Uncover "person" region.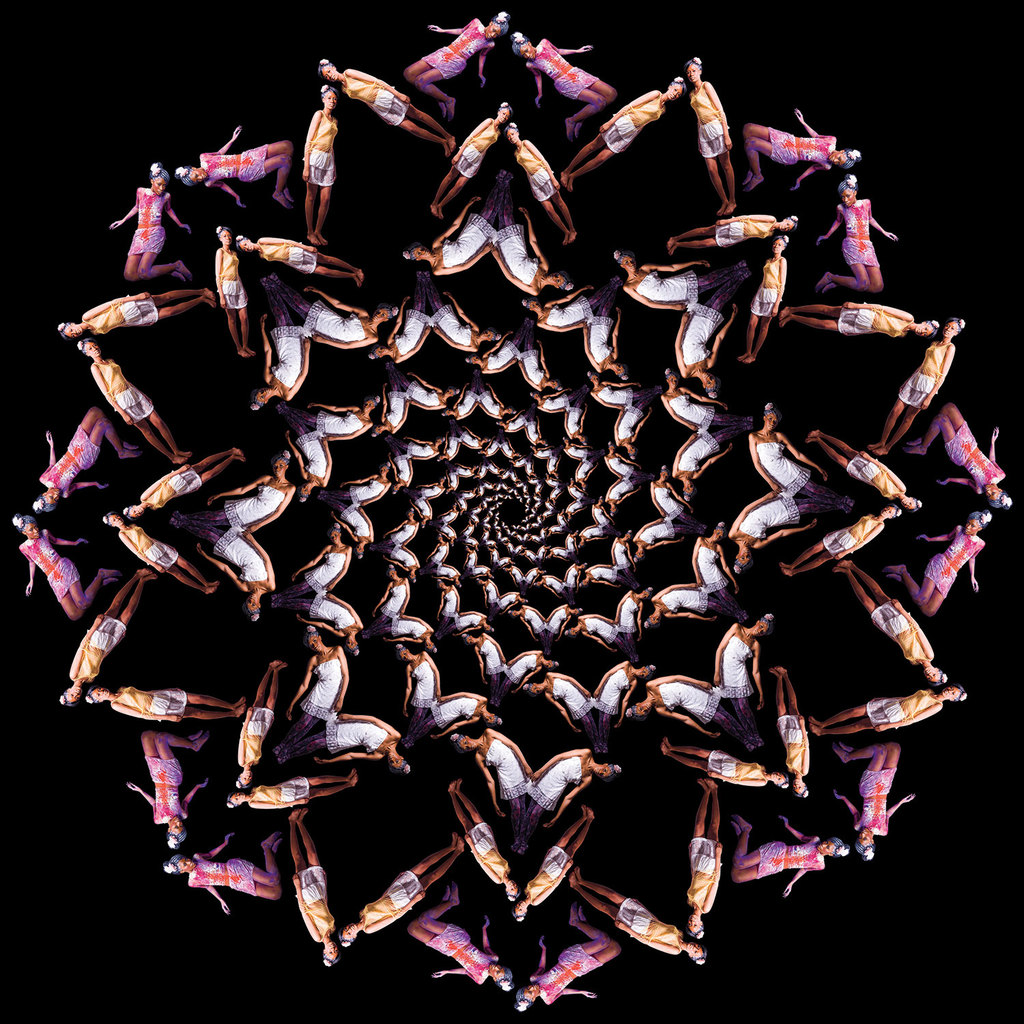
Uncovered: (824, 733, 920, 870).
